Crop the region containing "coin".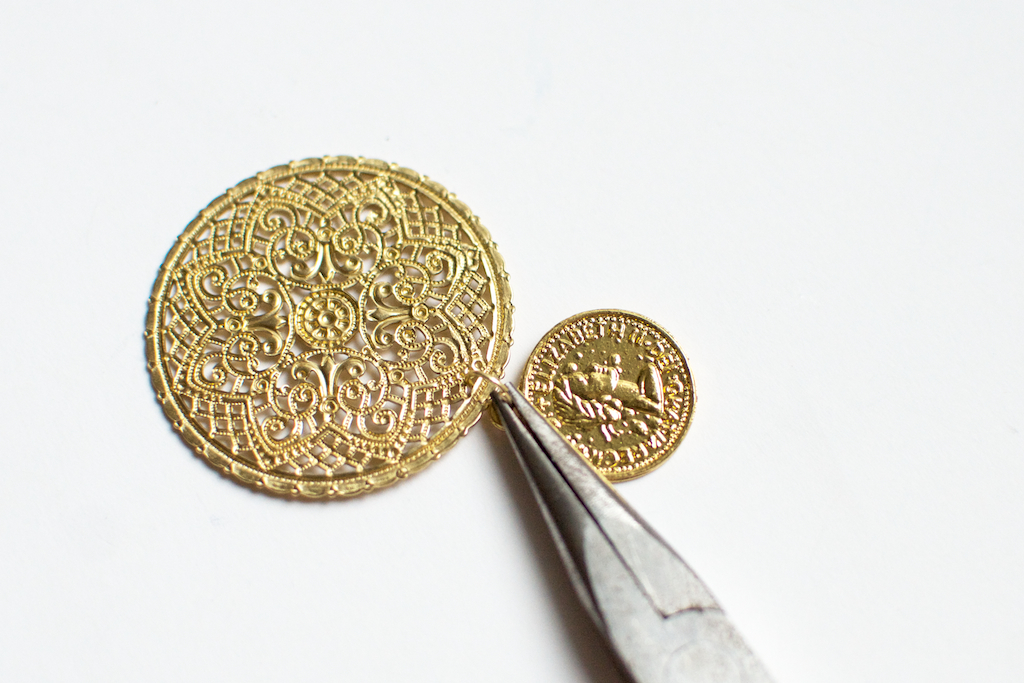
Crop region: select_region(139, 146, 513, 494).
